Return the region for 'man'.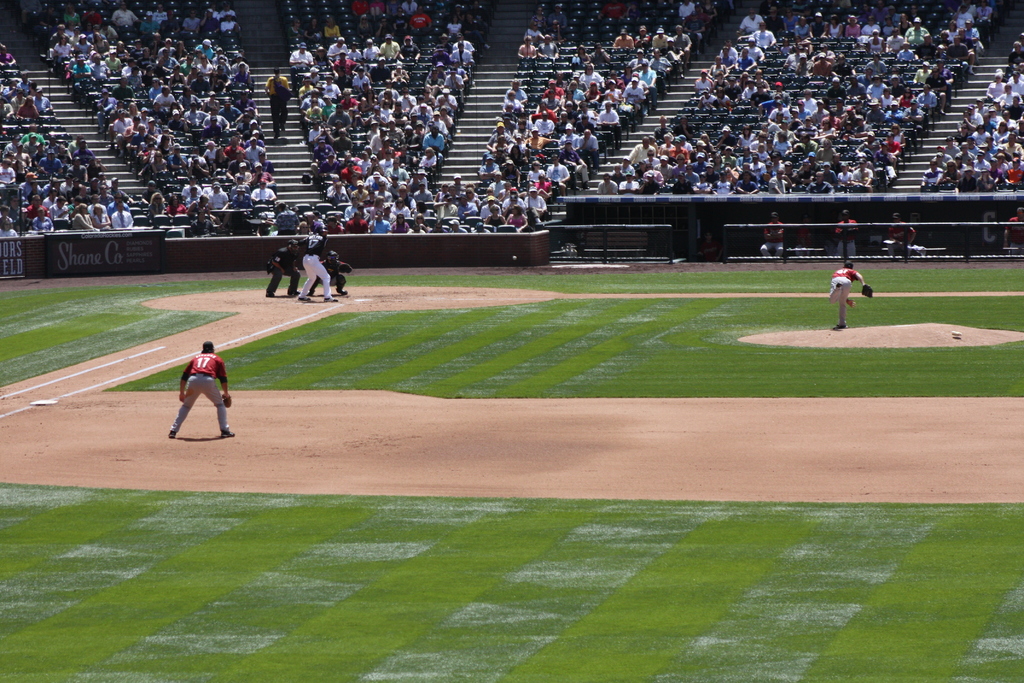
<region>609, 29, 636, 47</region>.
